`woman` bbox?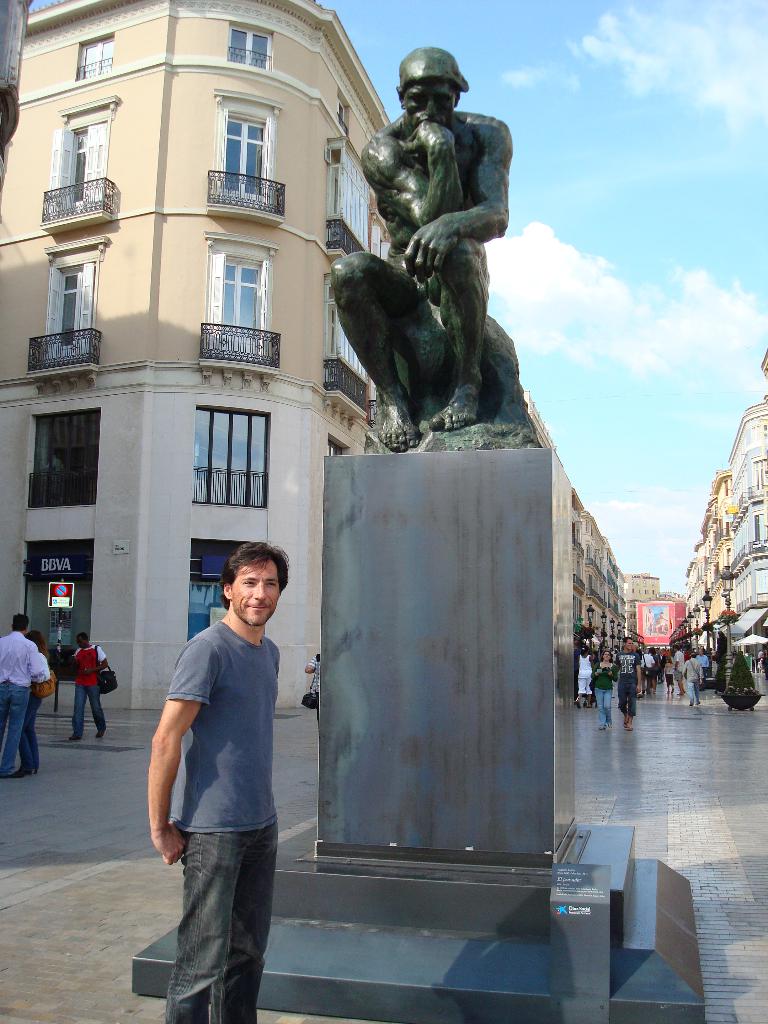
[591,652,618,729]
